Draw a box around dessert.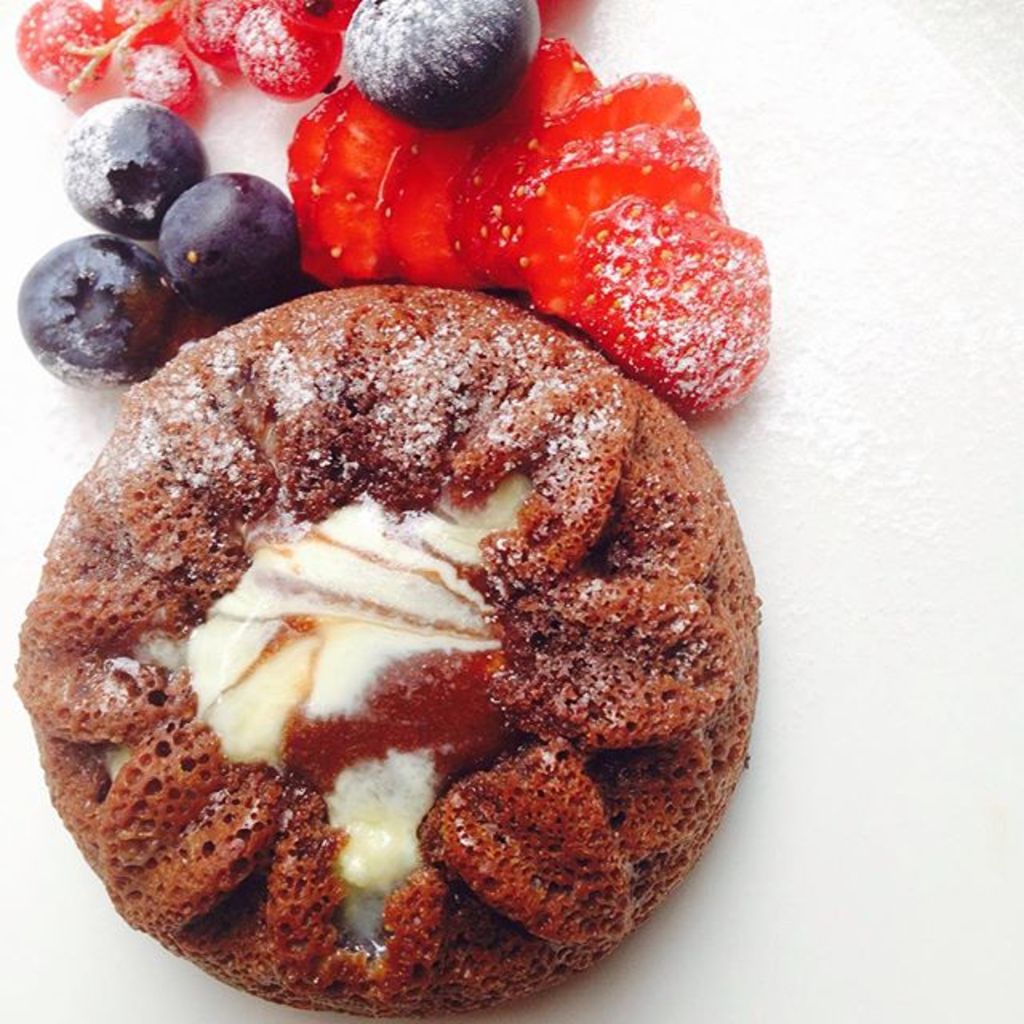
locate(294, 90, 774, 406).
